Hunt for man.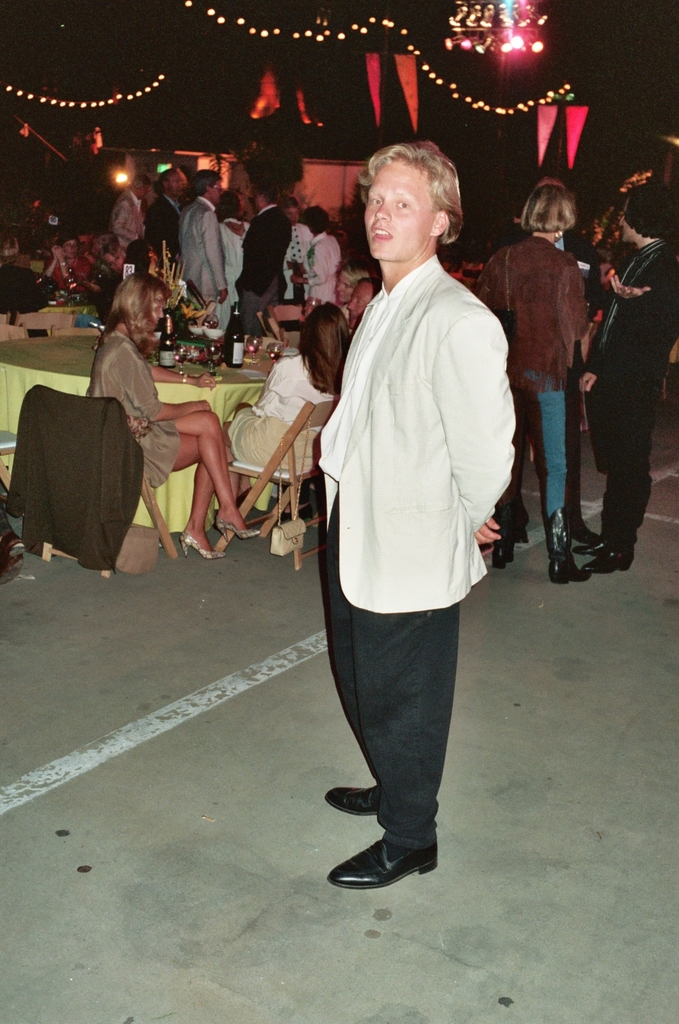
Hunted down at [x1=139, y1=161, x2=197, y2=266].
